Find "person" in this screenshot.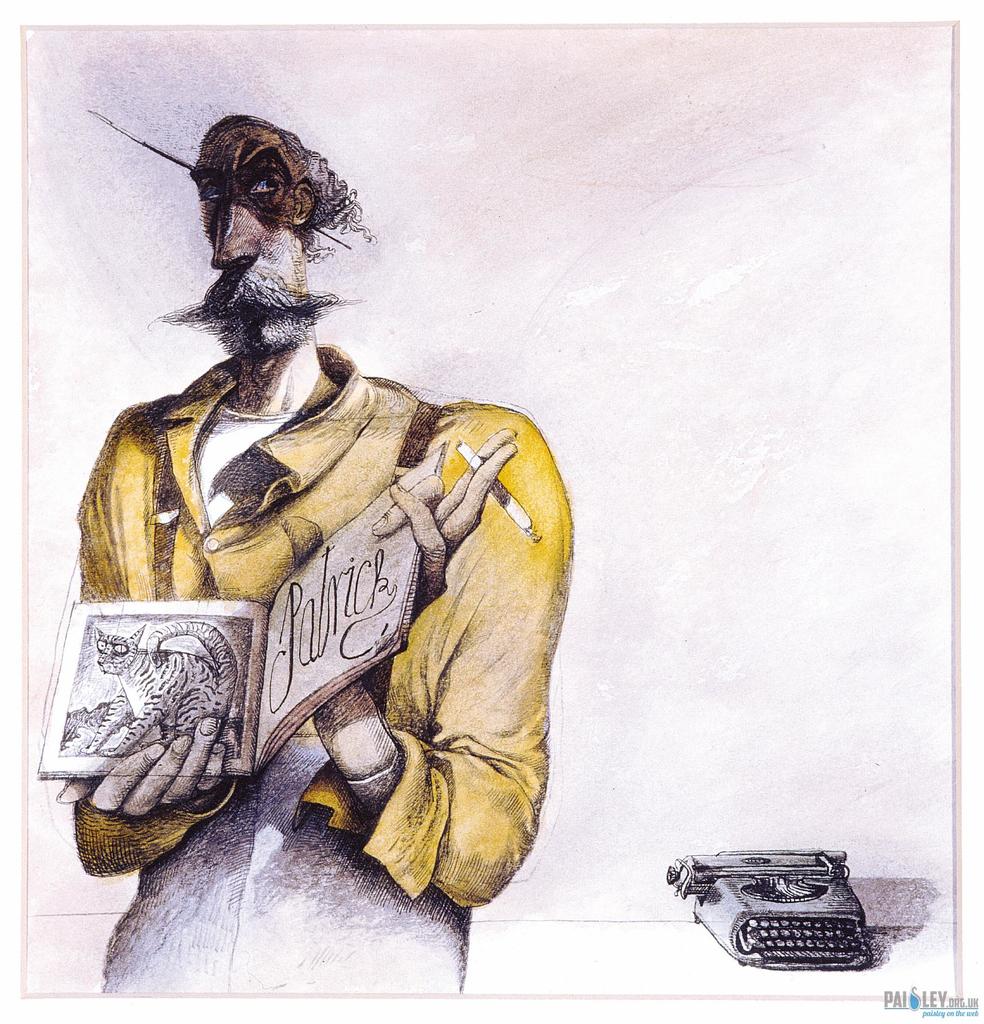
The bounding box for "person" is [54, 113, 570, 995].
